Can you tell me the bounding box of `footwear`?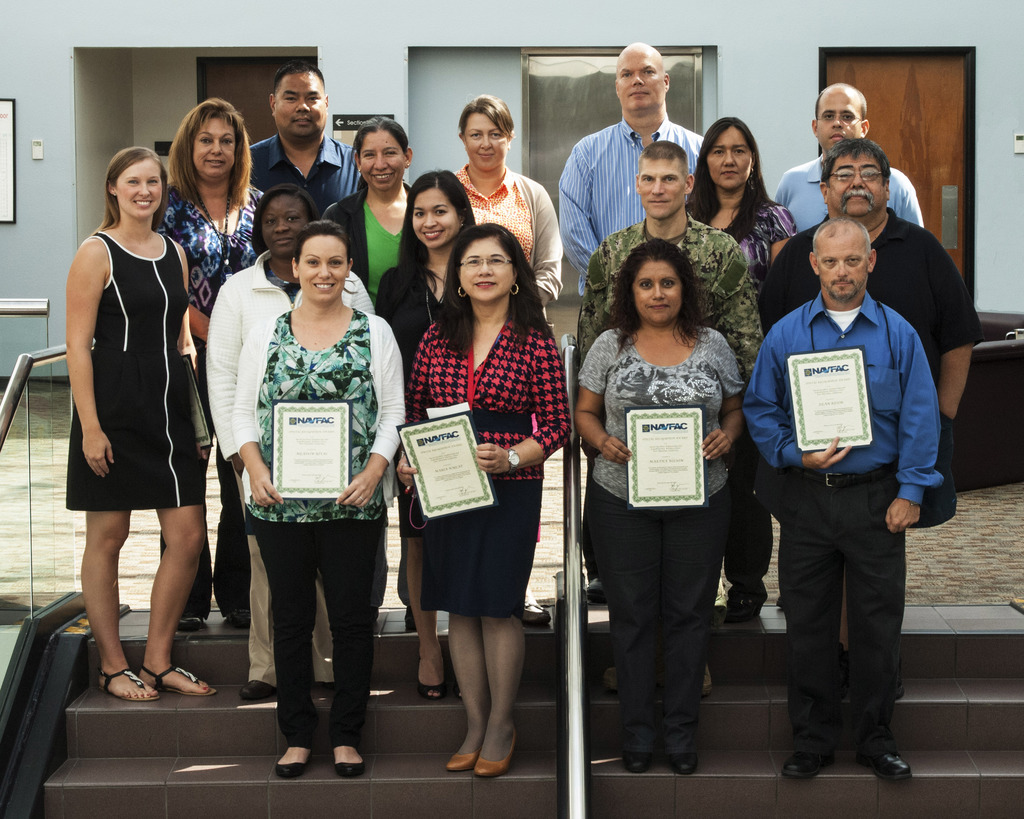
(236,674,280,700).
